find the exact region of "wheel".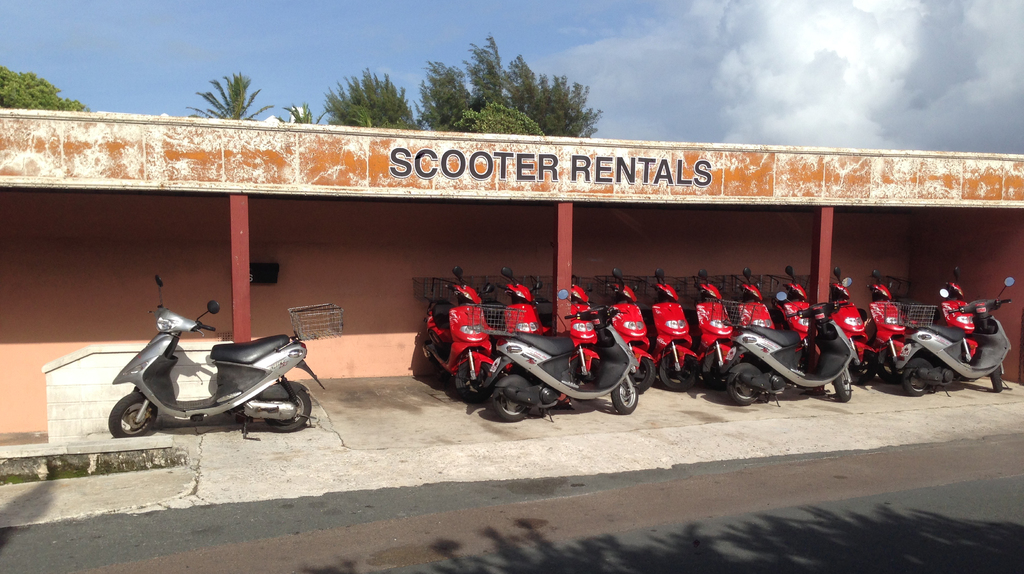
Exact region: BBox(496, 394, 530, 420).
